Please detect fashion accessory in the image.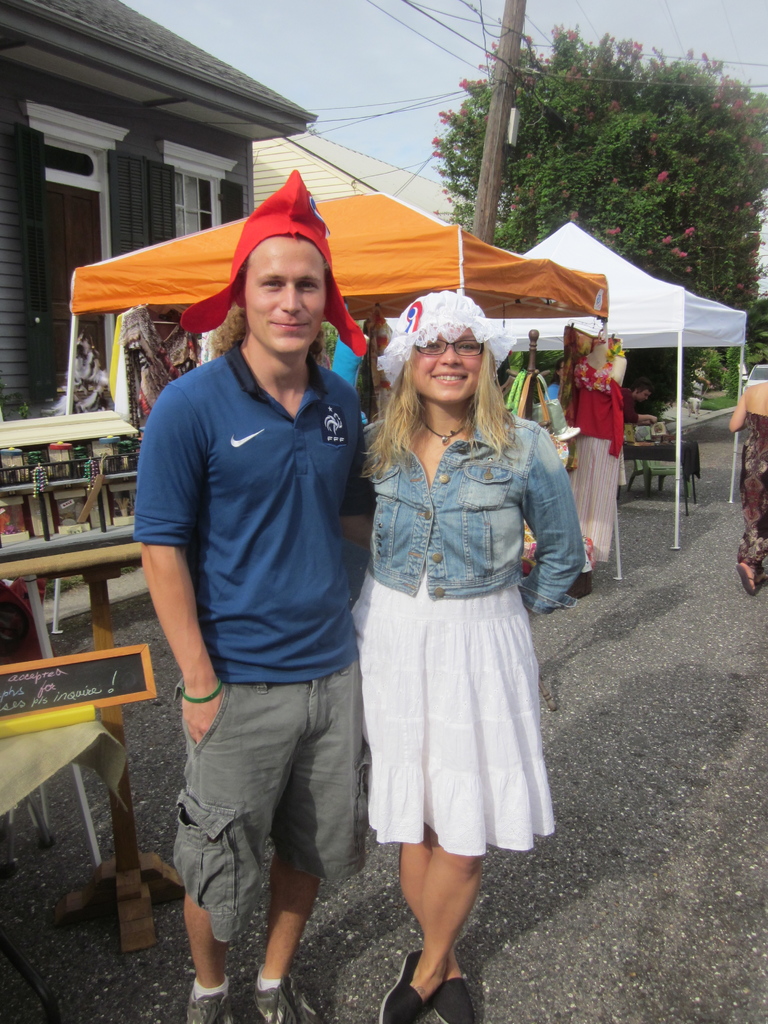
l=177, t=164, r=367, b=355.
